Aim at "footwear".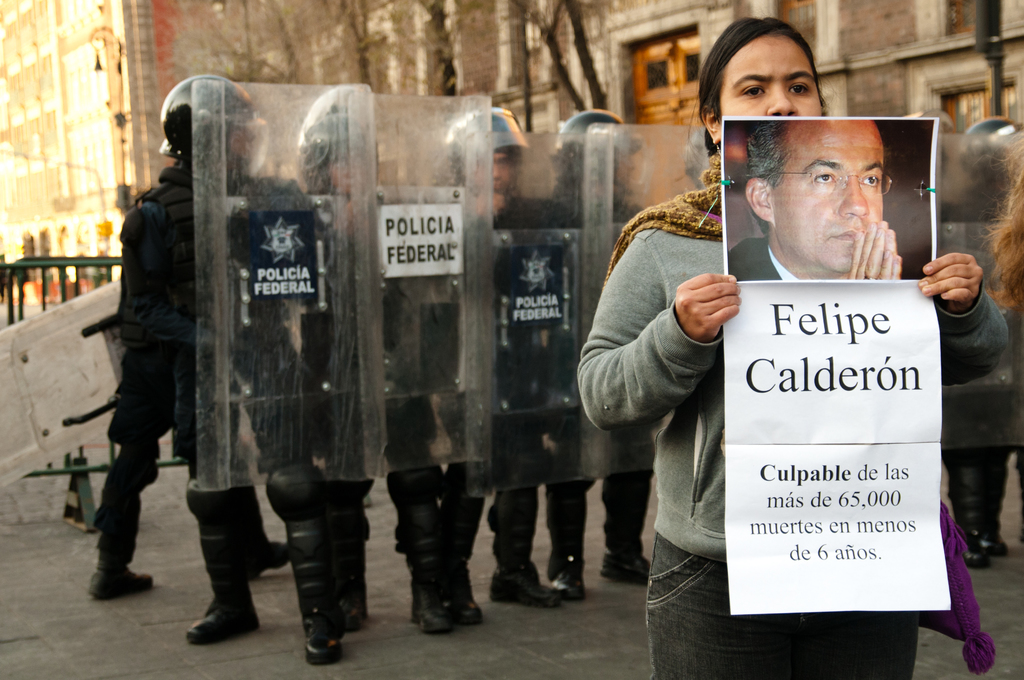
Aimed at detection(339, 583, 370, 631).
